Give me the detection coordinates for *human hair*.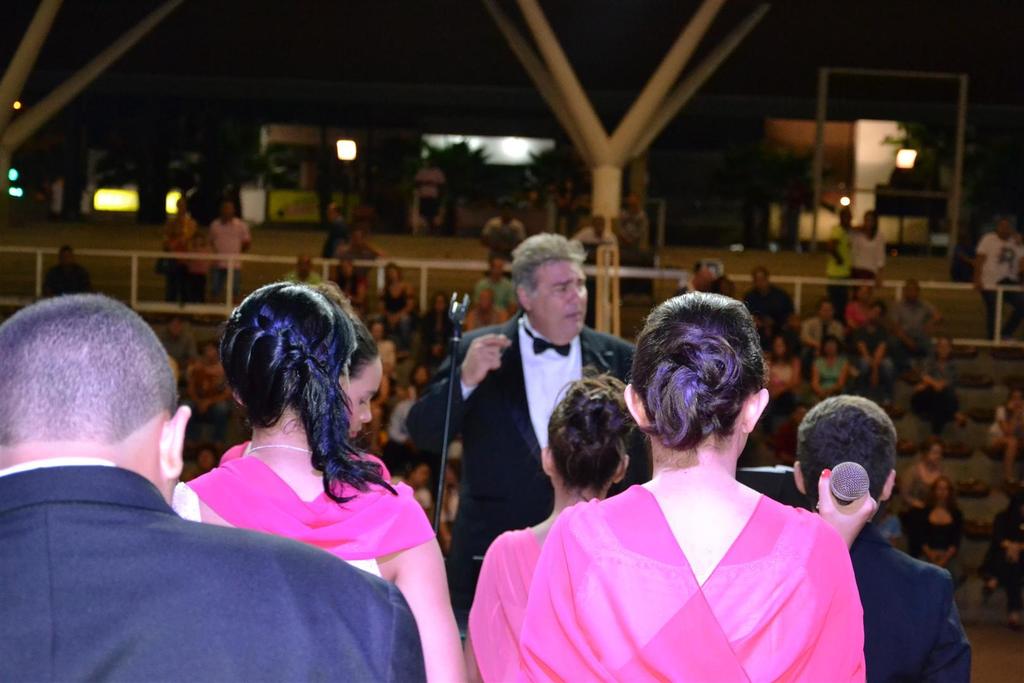
select_region(303, 280, 376, 384).
